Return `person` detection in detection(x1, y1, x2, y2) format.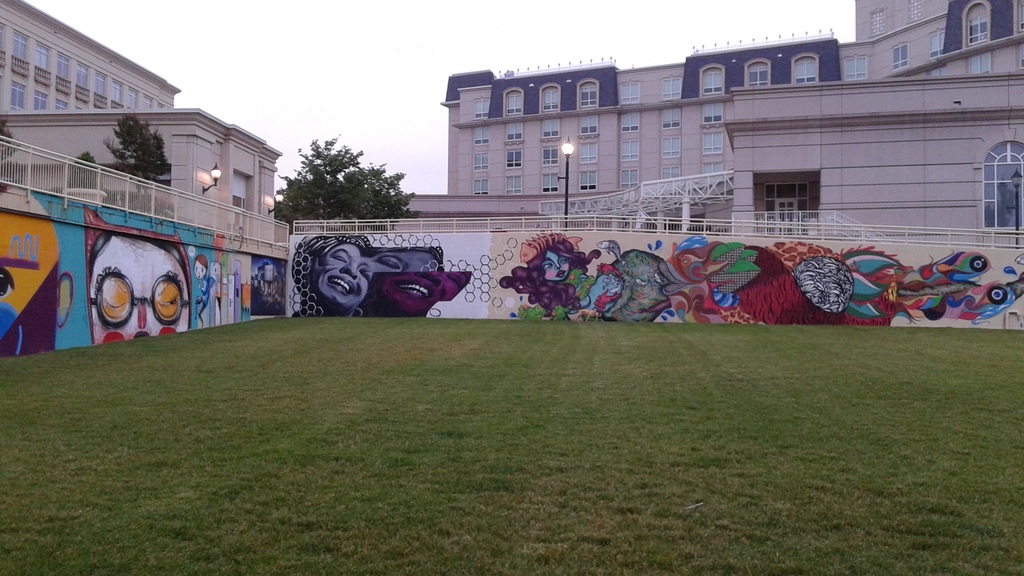
detection(194, 253, 214, 332).
